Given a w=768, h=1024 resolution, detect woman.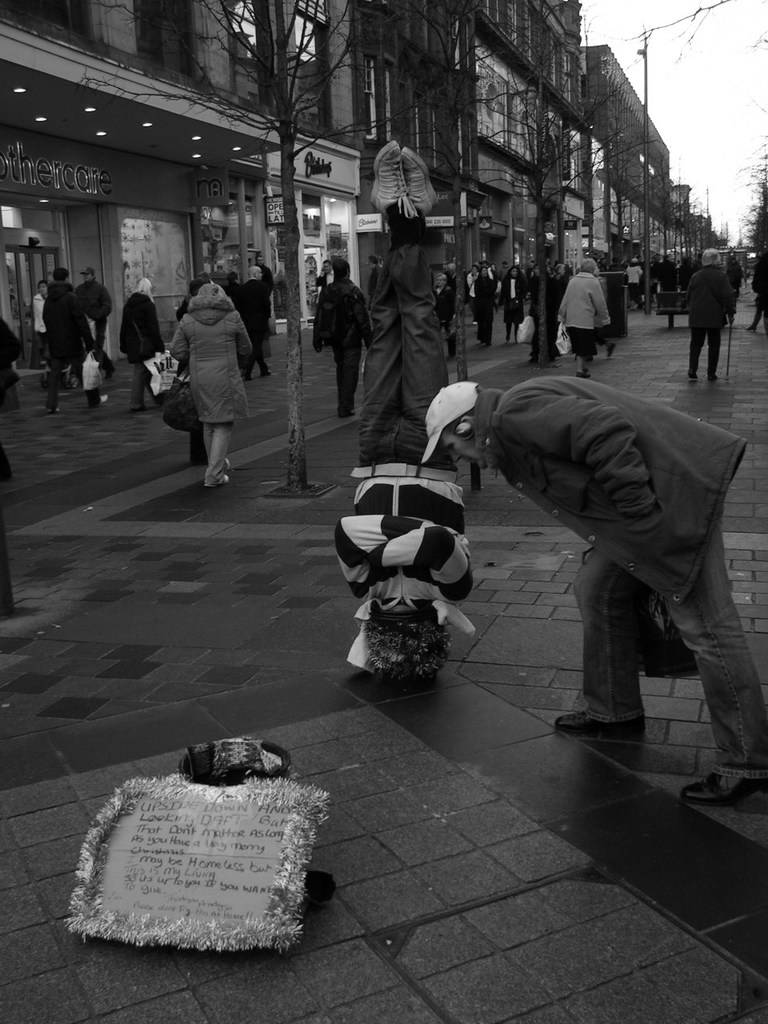
locate(474, 265, 496, 344).
